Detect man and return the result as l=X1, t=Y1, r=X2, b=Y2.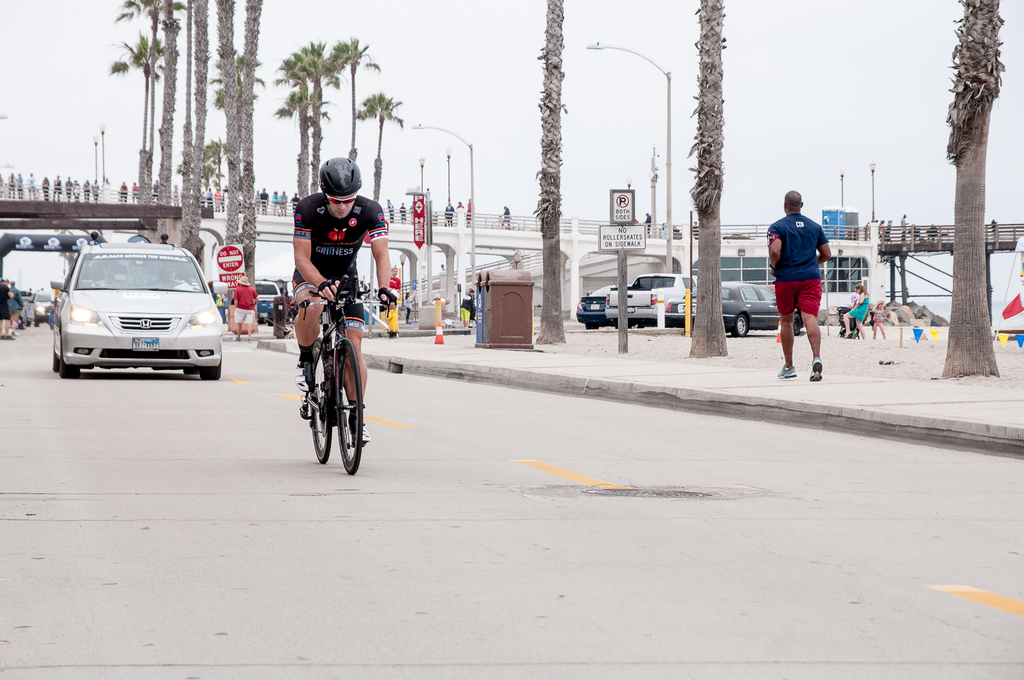
l=291, t=156, r=396, b=445.
